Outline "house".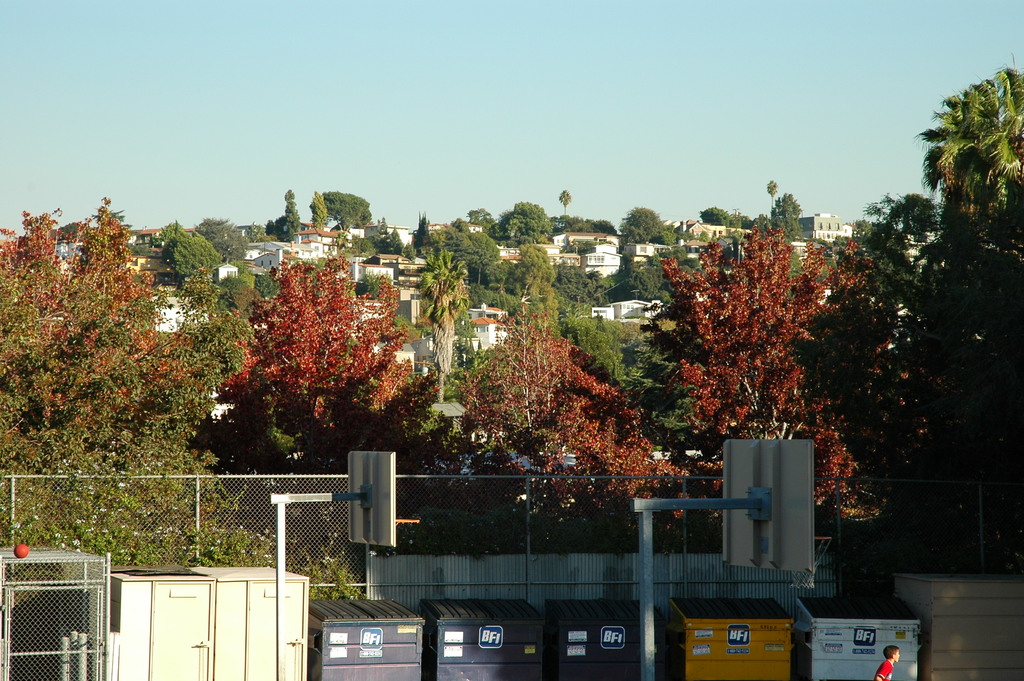
Outline: 125/227/195/253.
